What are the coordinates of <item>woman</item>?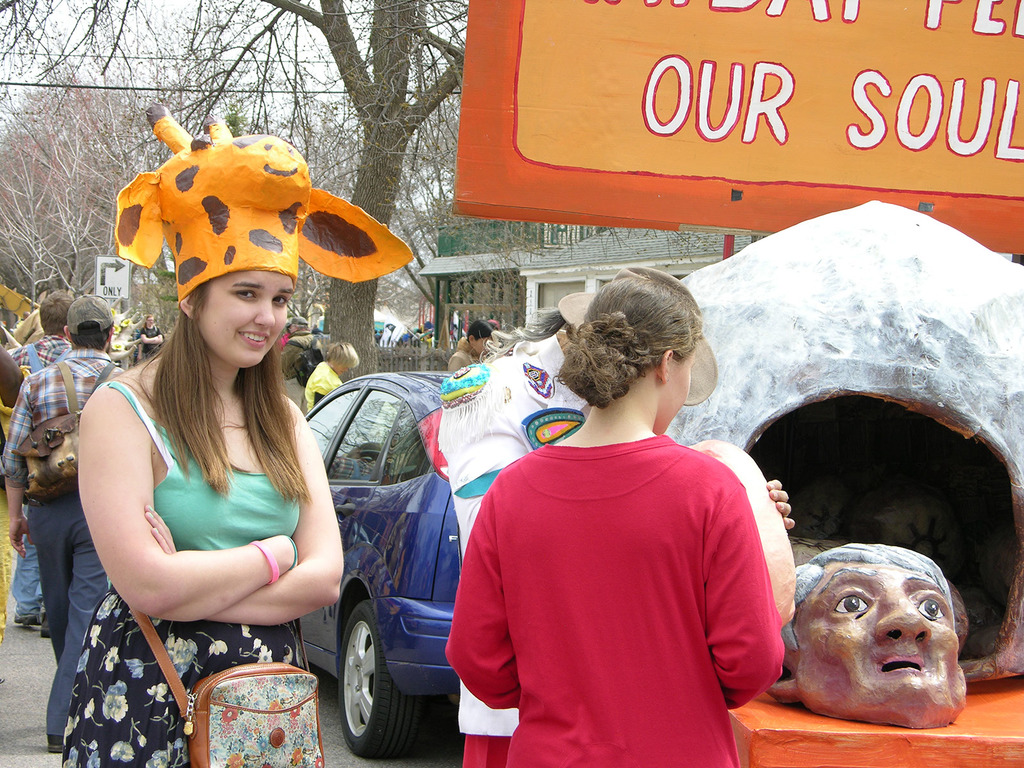
437, 289, 800, 767.
